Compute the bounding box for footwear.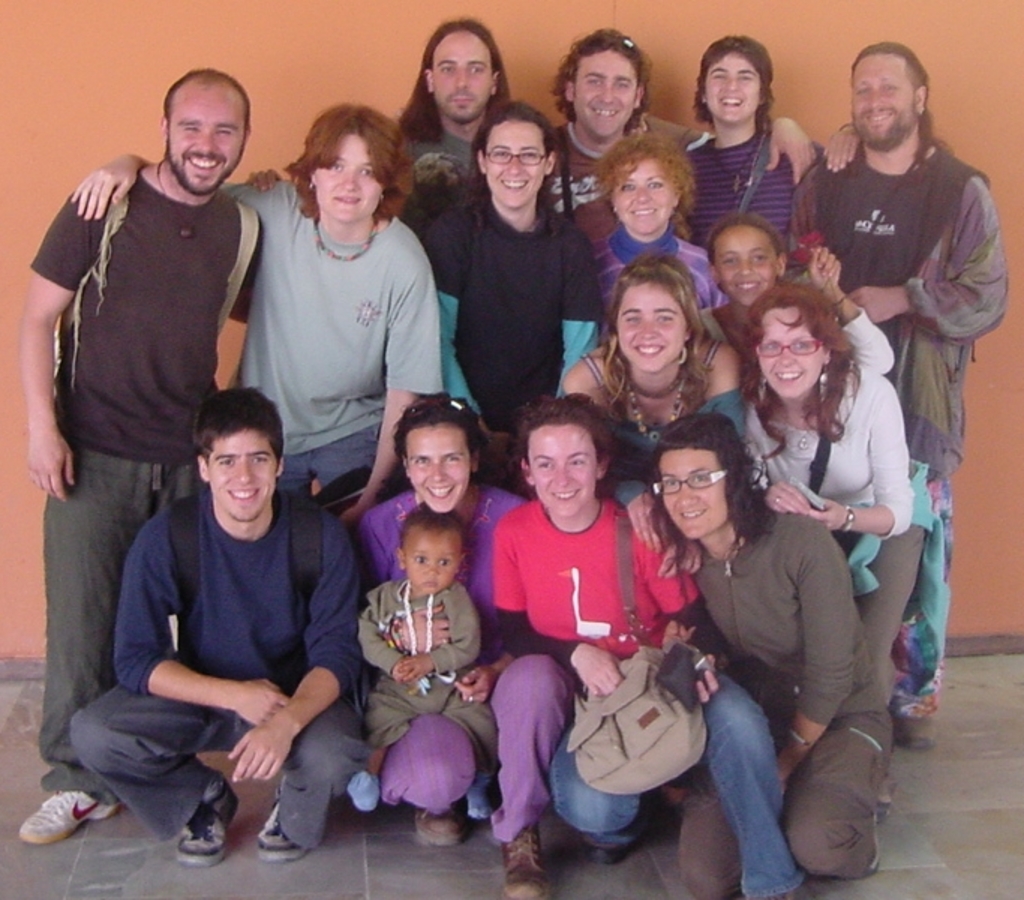
(894, 716, 946, 752).
